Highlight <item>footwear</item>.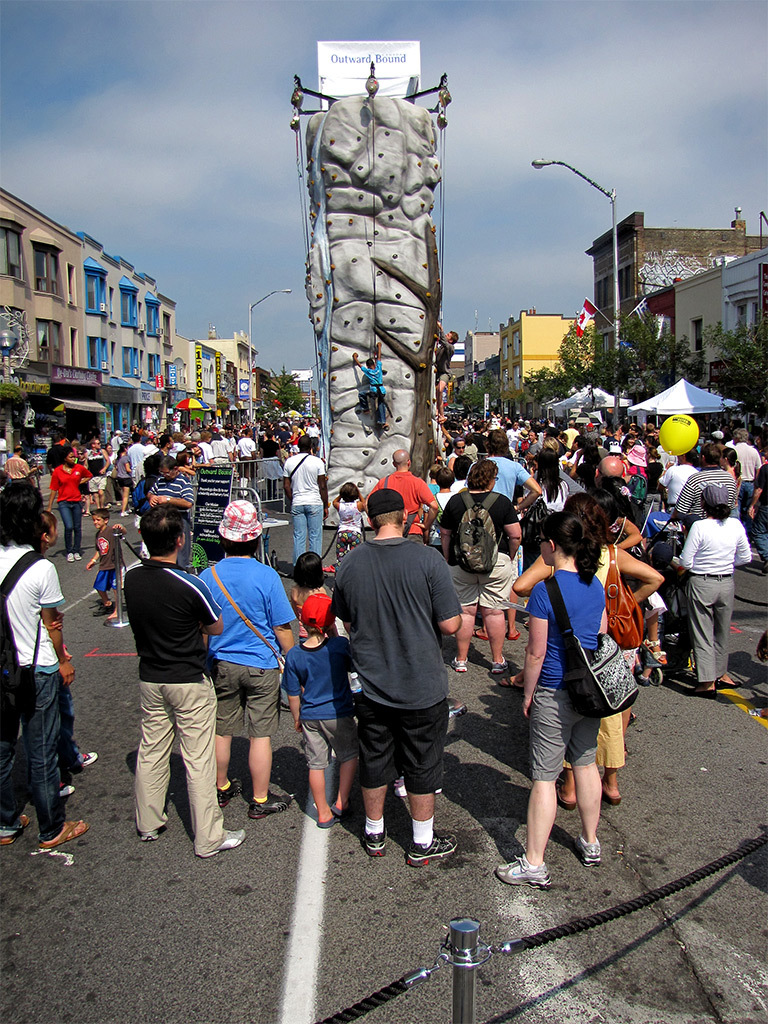
Highlighted region: [left=67, top=550, right=77, bottom=563].
